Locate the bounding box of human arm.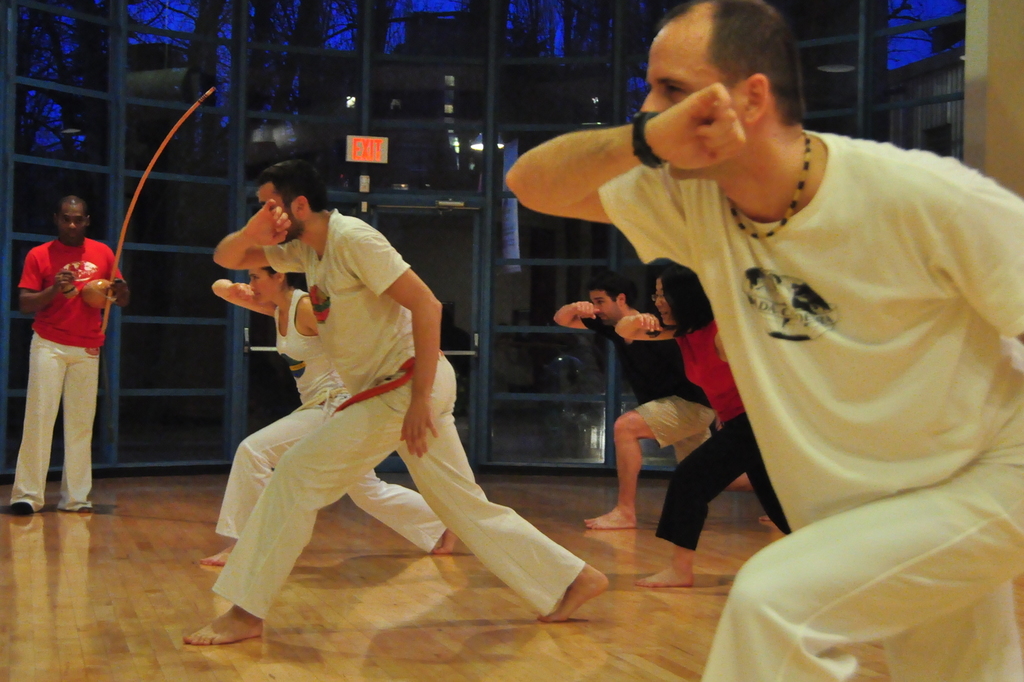
Bounding box: Rect(547, 298, 614, 338).
